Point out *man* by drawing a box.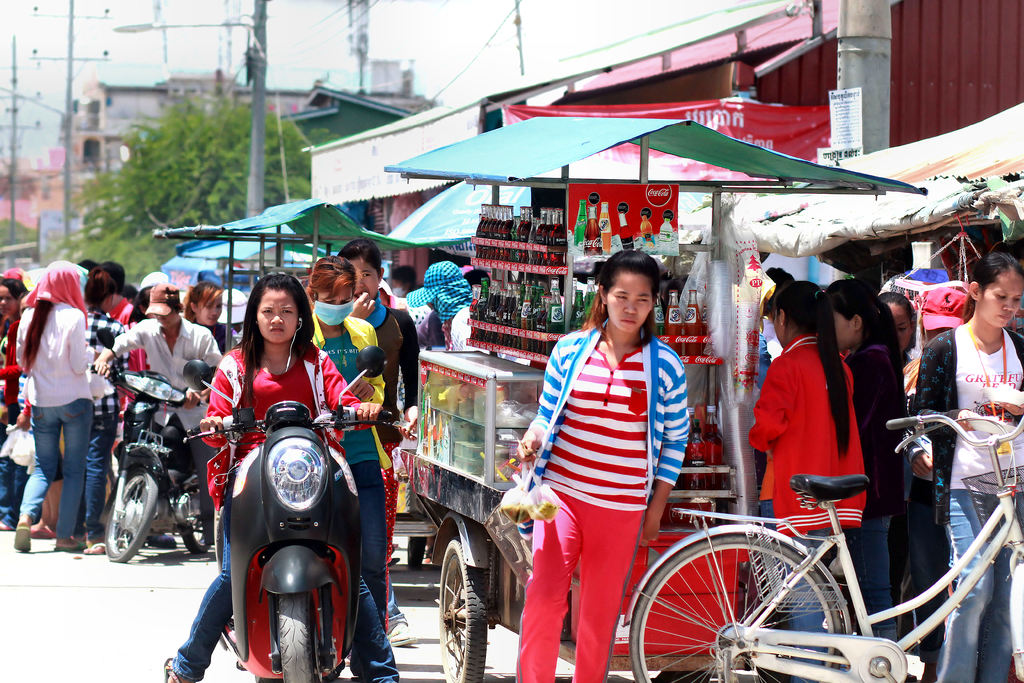
bbox=[109, 272, 145, 484].
